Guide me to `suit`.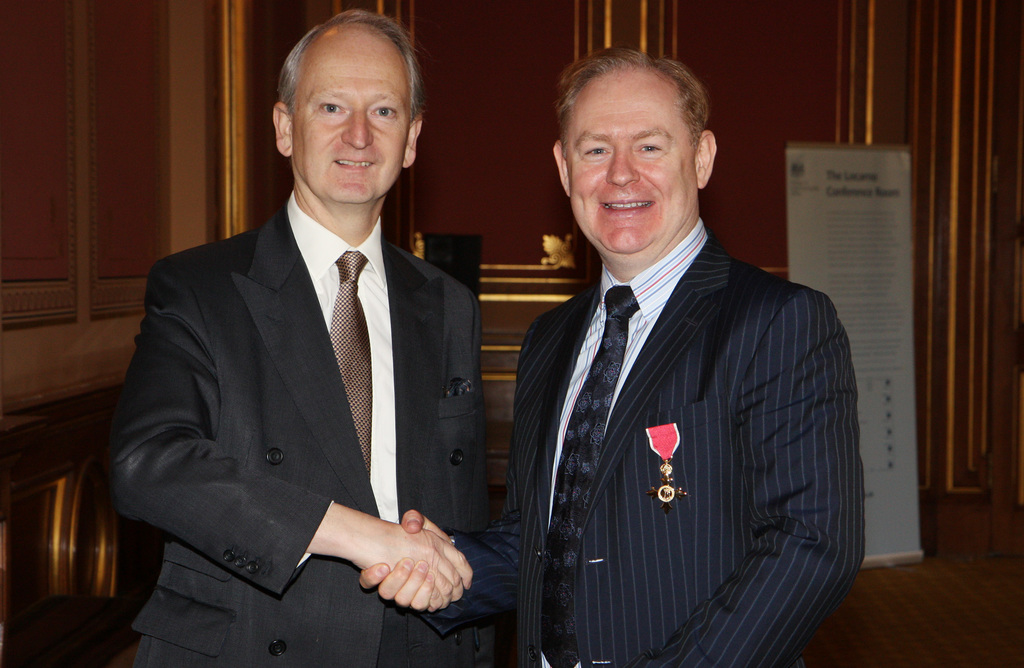
Guidance: Rect(137, 139, 516, 632).
